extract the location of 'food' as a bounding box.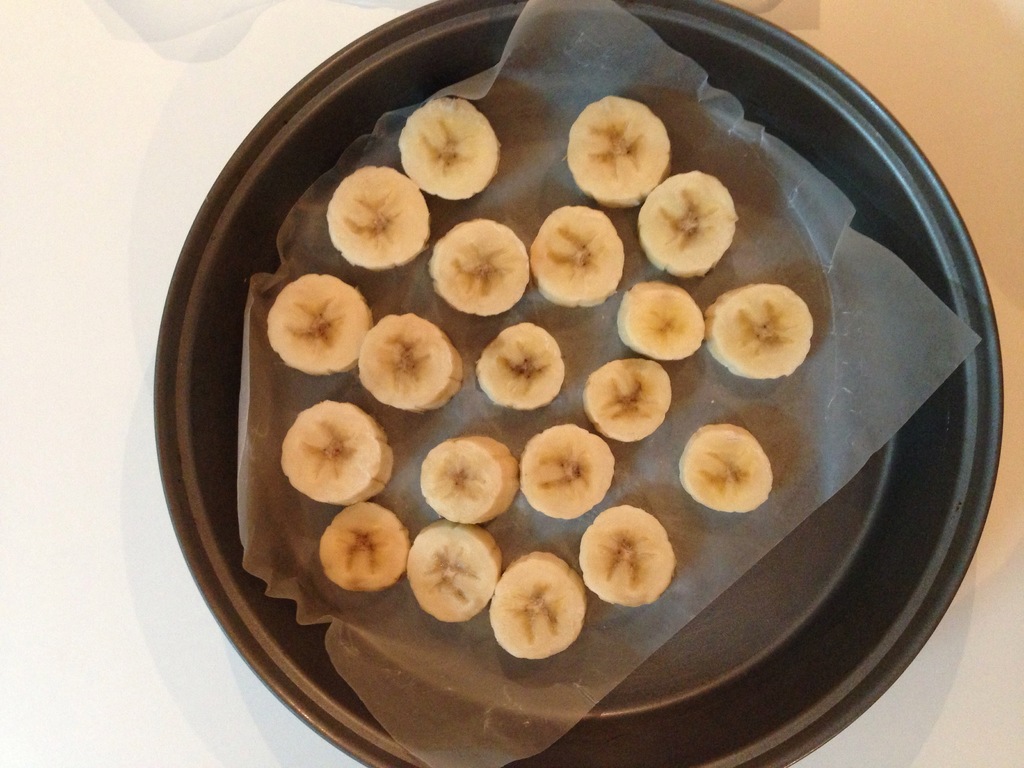
<box>282,396,395,504</box>.
